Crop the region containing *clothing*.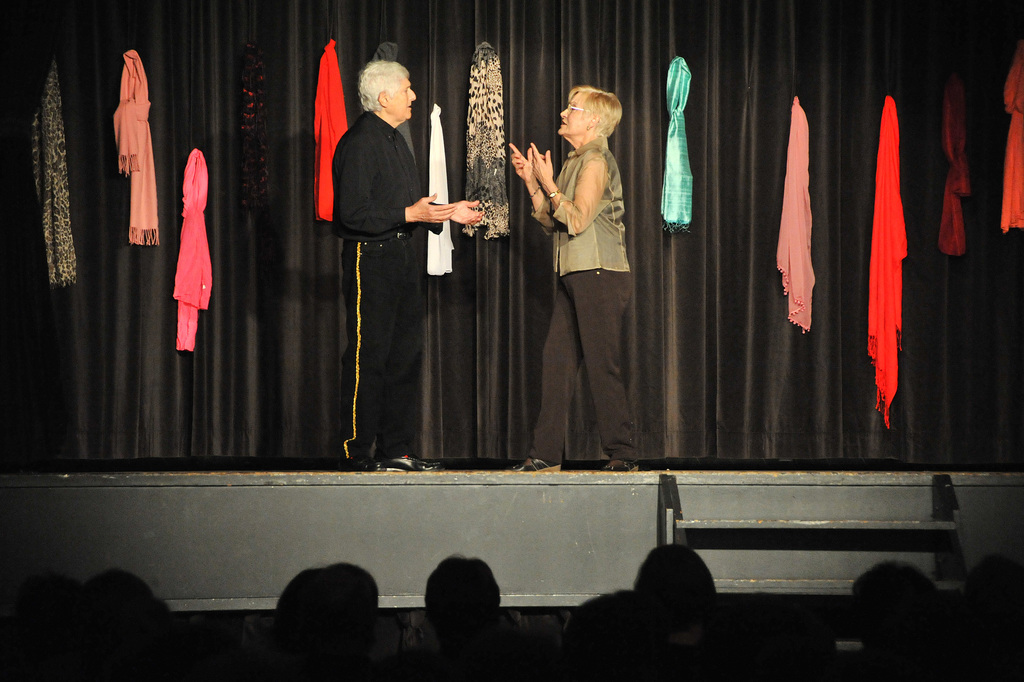
Crop region: <box>319,57,458,444</box>.
